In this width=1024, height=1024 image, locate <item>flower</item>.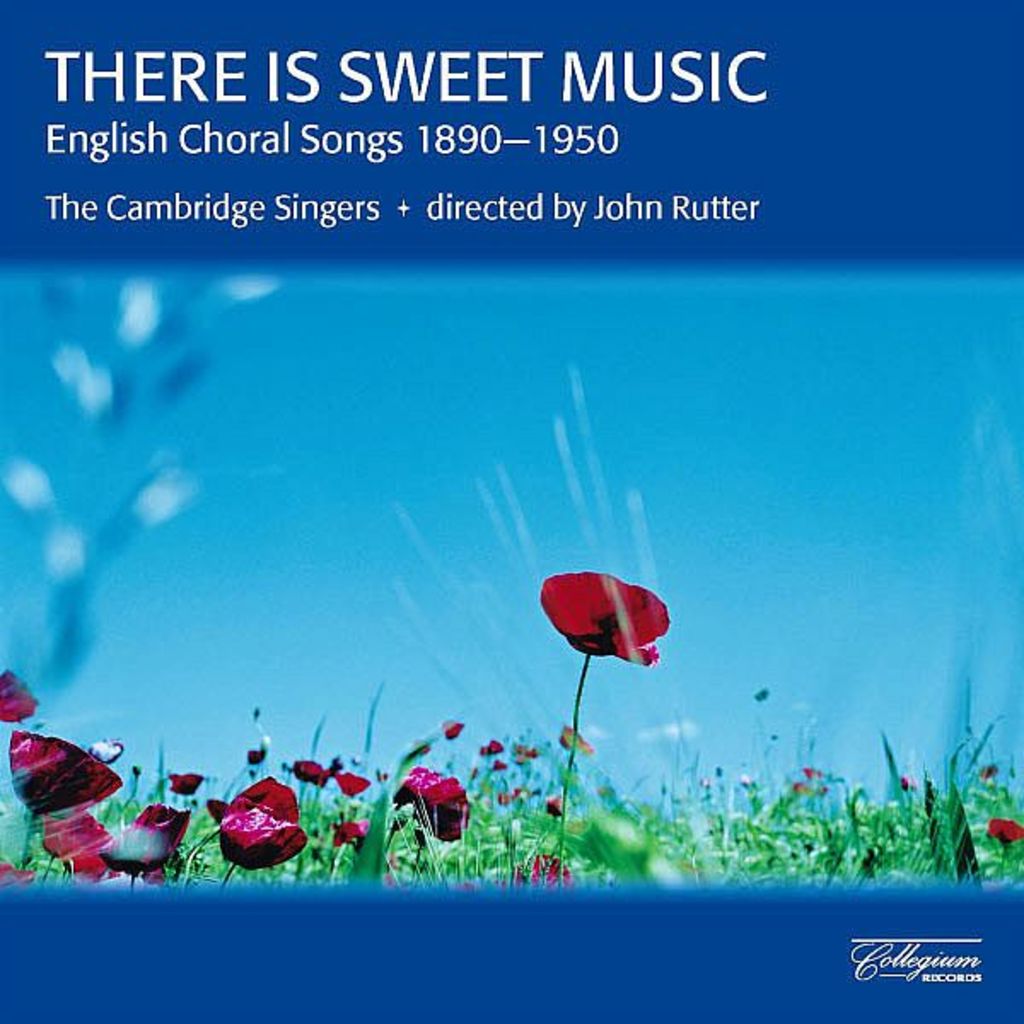
Bounding box: <bbox>10, 729, 123, 823</bbox>.
